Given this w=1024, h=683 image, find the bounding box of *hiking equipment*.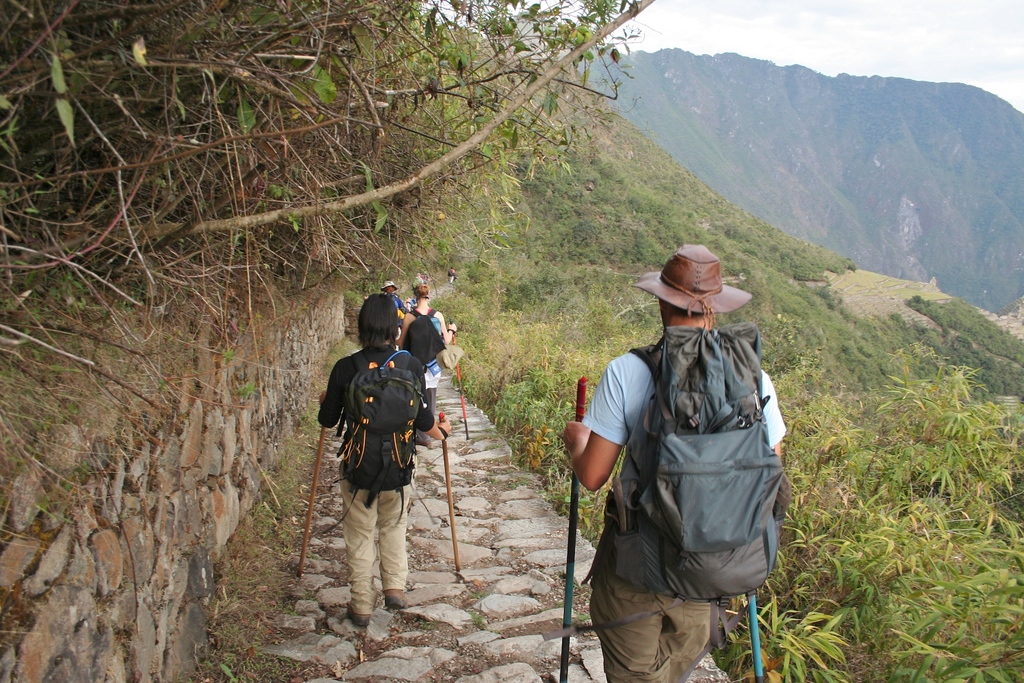
select_region(345, 604, 371, 628).
